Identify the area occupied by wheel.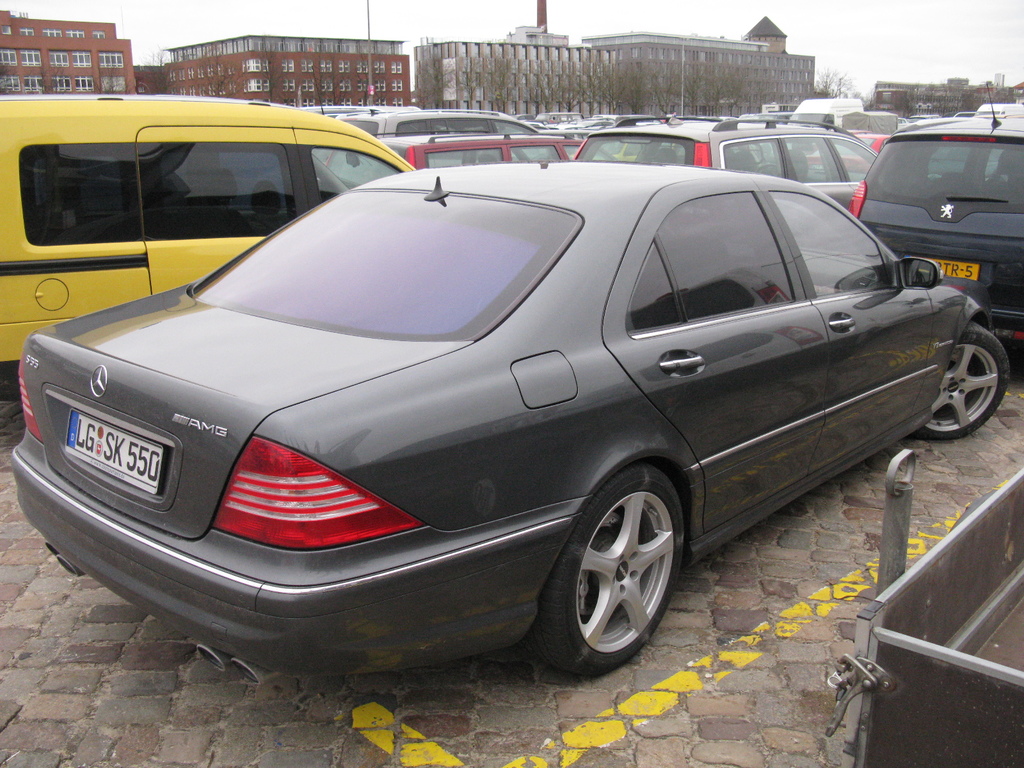
Area: <bbox>915, 323, 1009, 441</bbox>.
